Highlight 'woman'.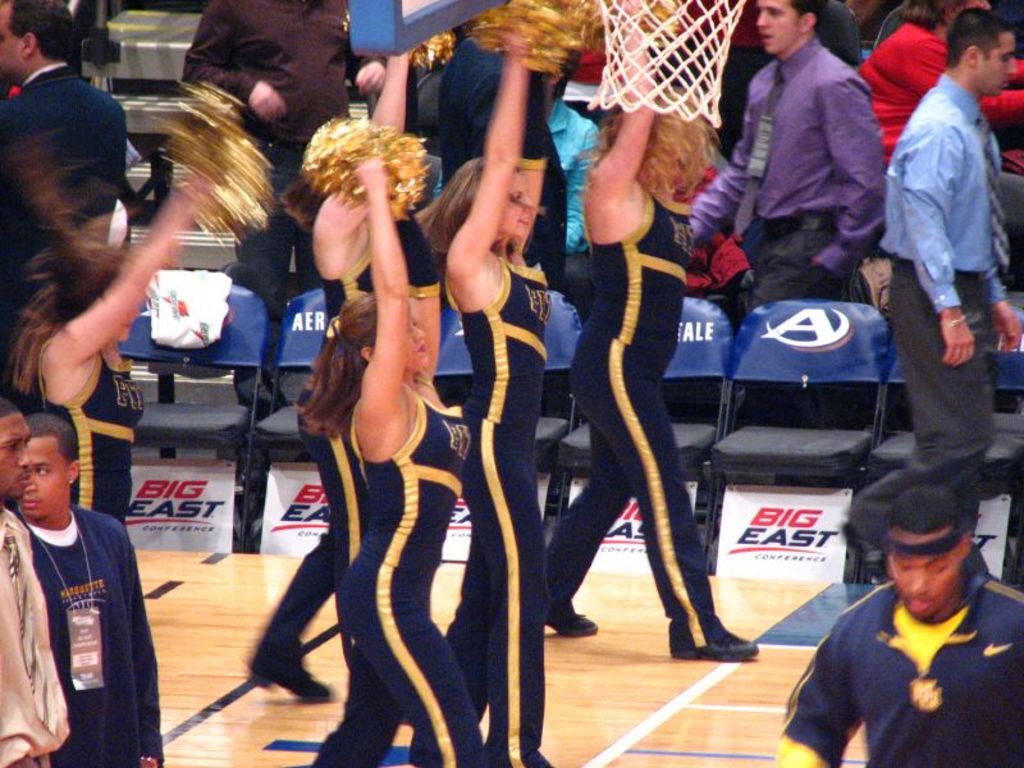
Highlighted region: 9 174 220 520.
